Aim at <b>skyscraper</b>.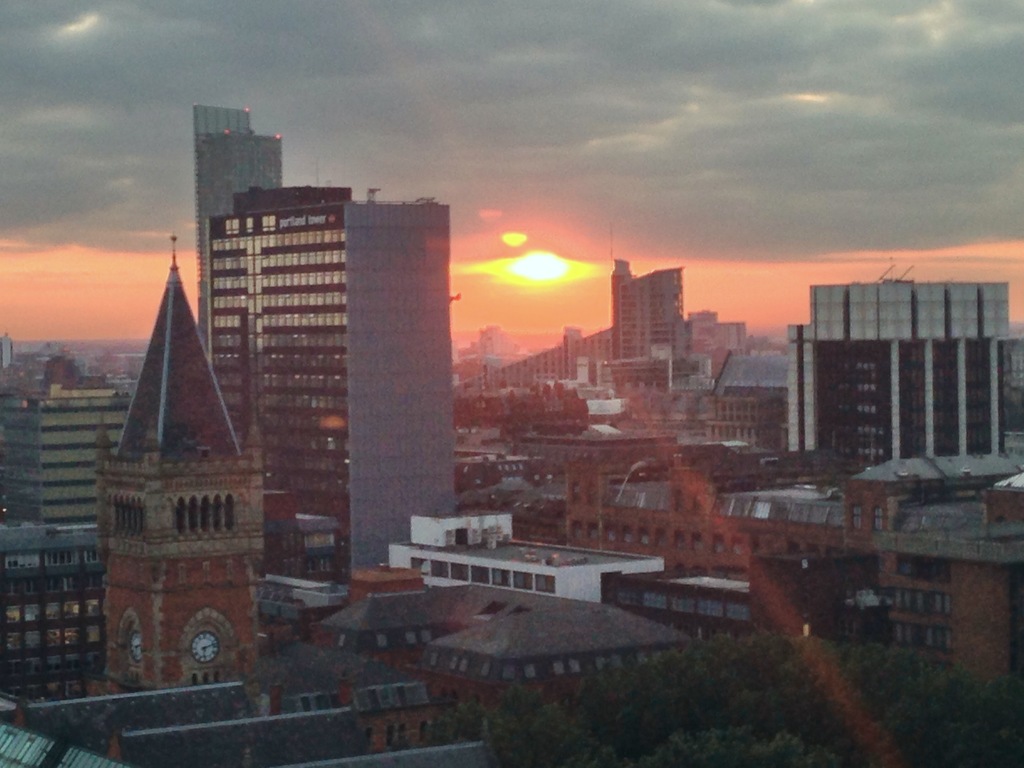
Aimed at locate(207, 181, 455, 588).
